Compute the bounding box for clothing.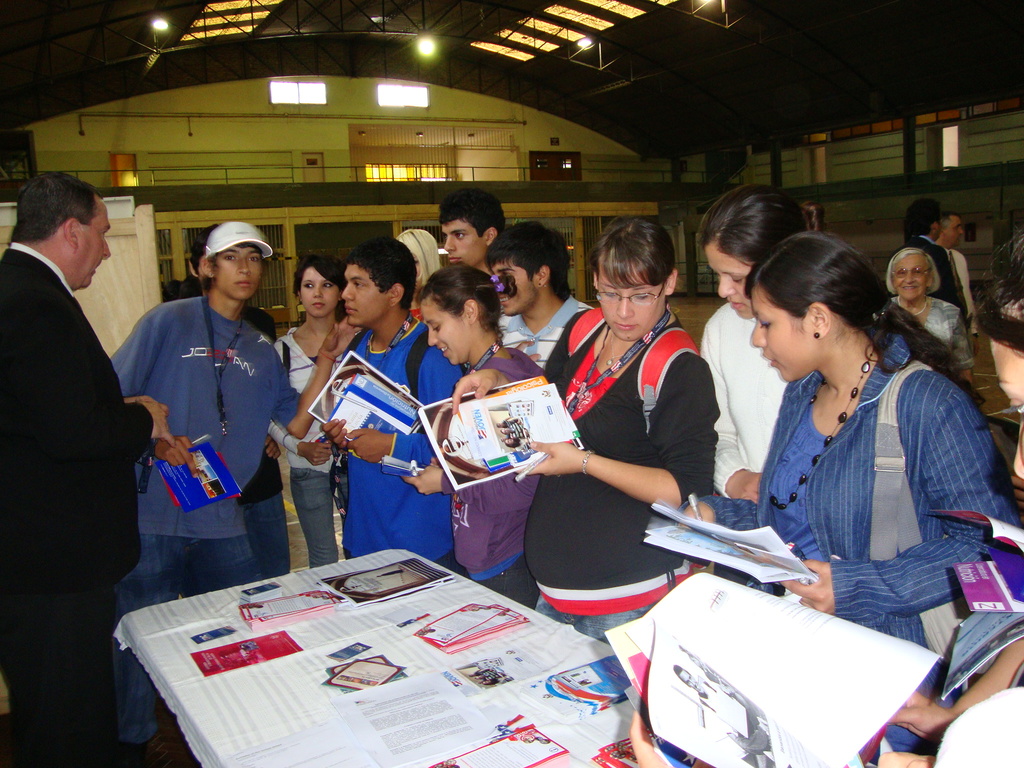
(x1=330, y1=326, x2=475, y2=575).
